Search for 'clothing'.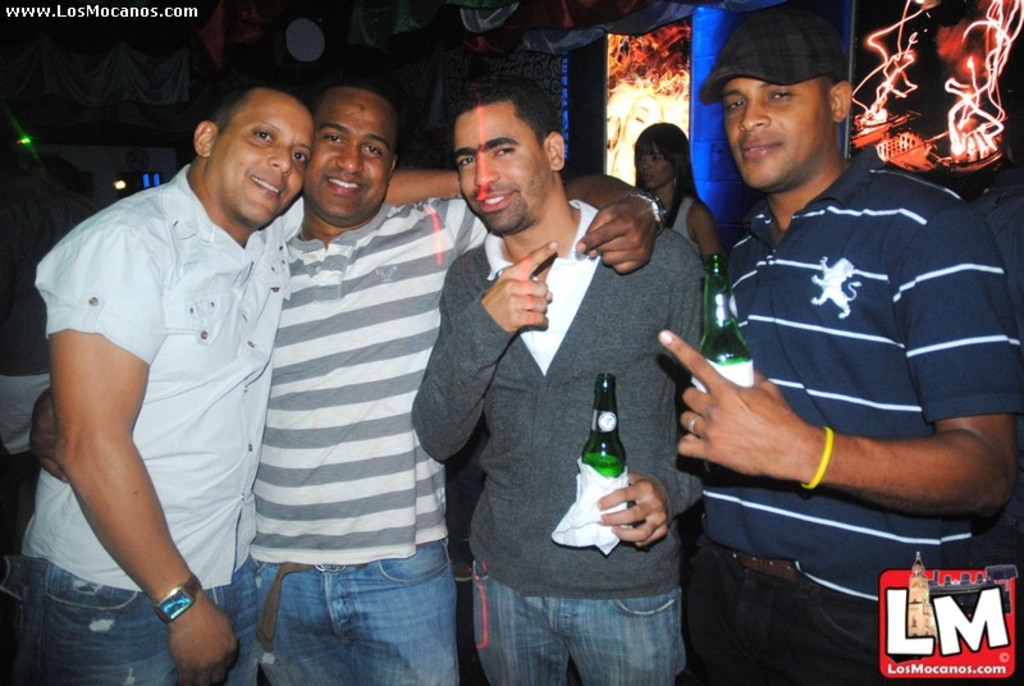
Found at x1=239 y1=191 x2=593 y2=685.
